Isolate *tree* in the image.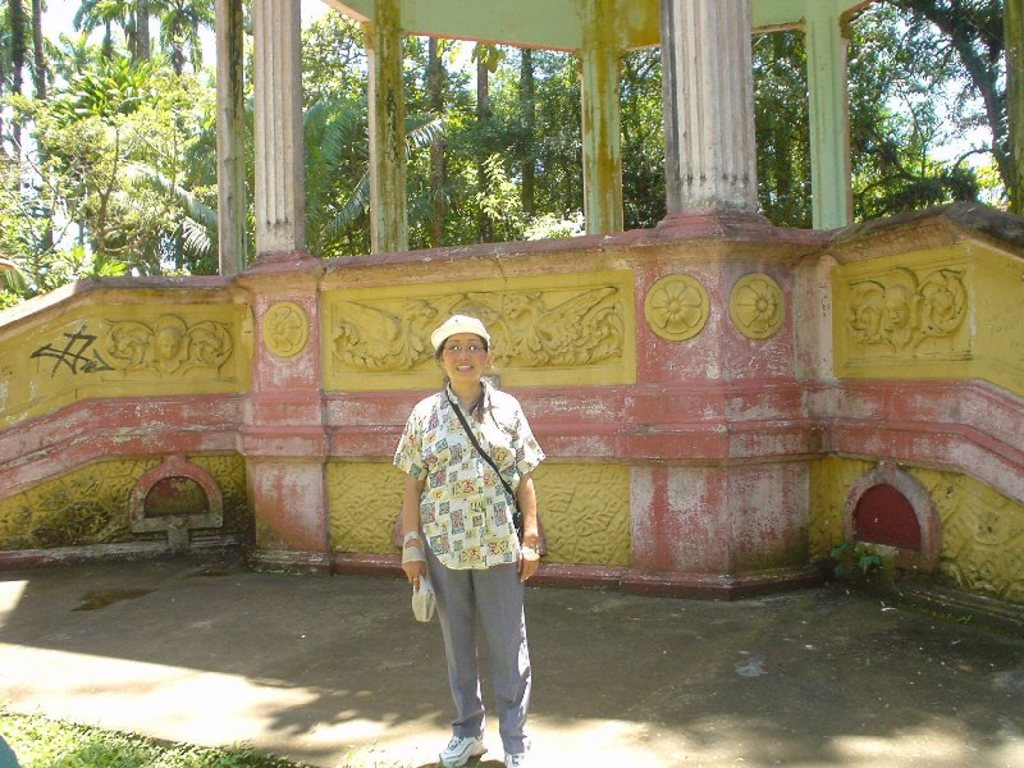
Isolated region: (498, 41, 593, 224).
